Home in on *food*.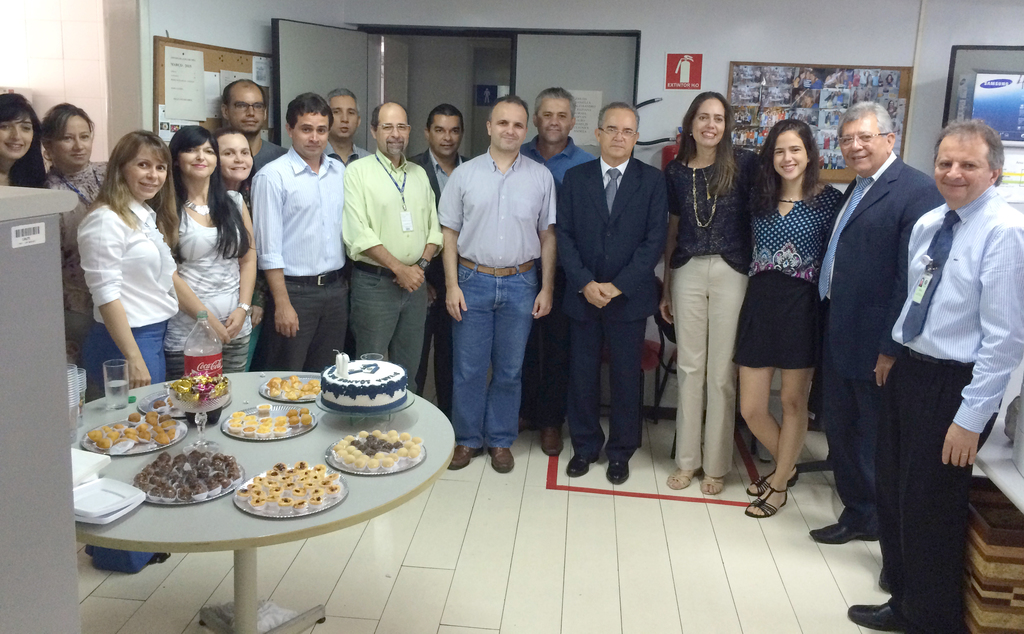
Homed in at 152:397:165:412.
